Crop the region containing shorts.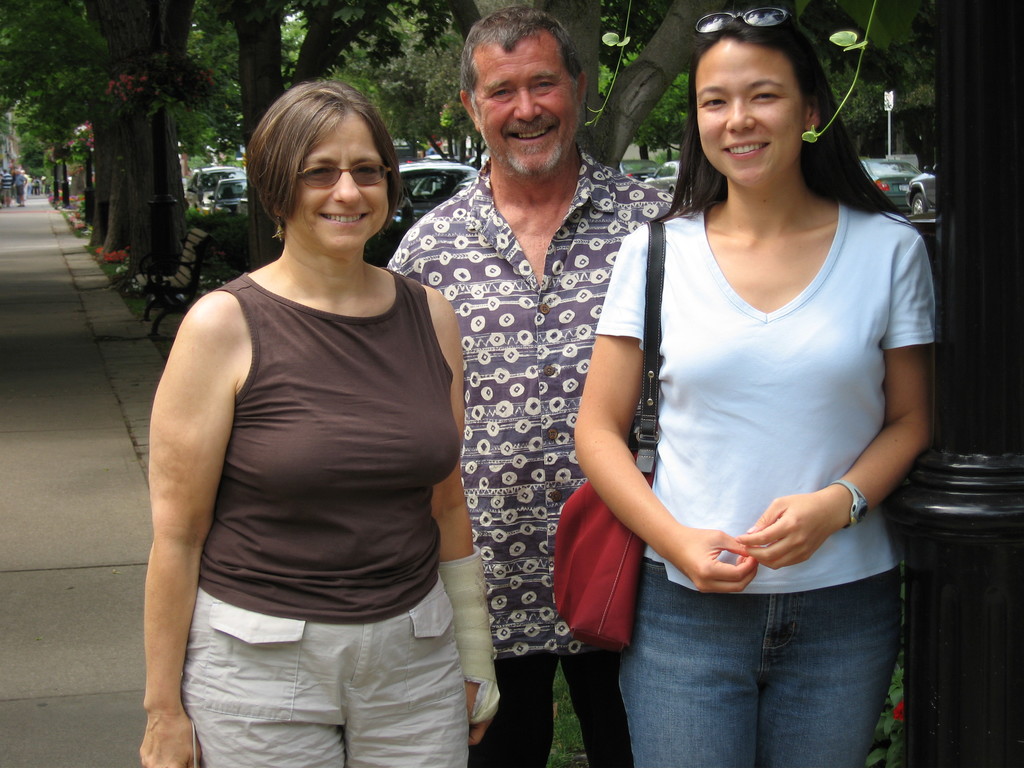
Crop region: 179 573 472 767.
